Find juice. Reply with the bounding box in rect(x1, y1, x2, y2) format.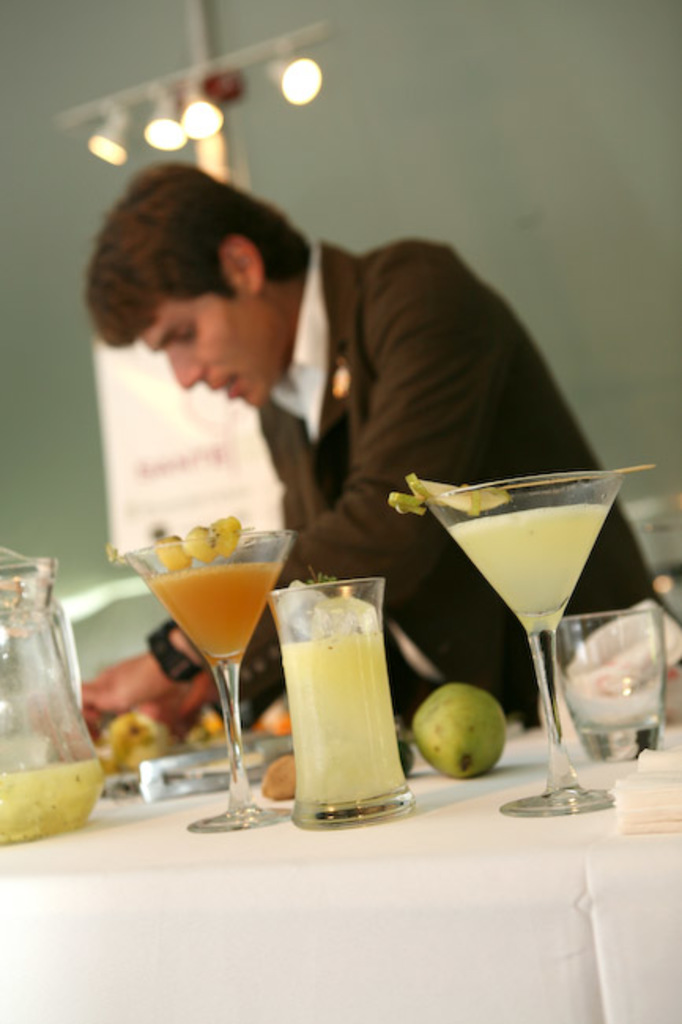
rect(146, 564, 284, 662).
